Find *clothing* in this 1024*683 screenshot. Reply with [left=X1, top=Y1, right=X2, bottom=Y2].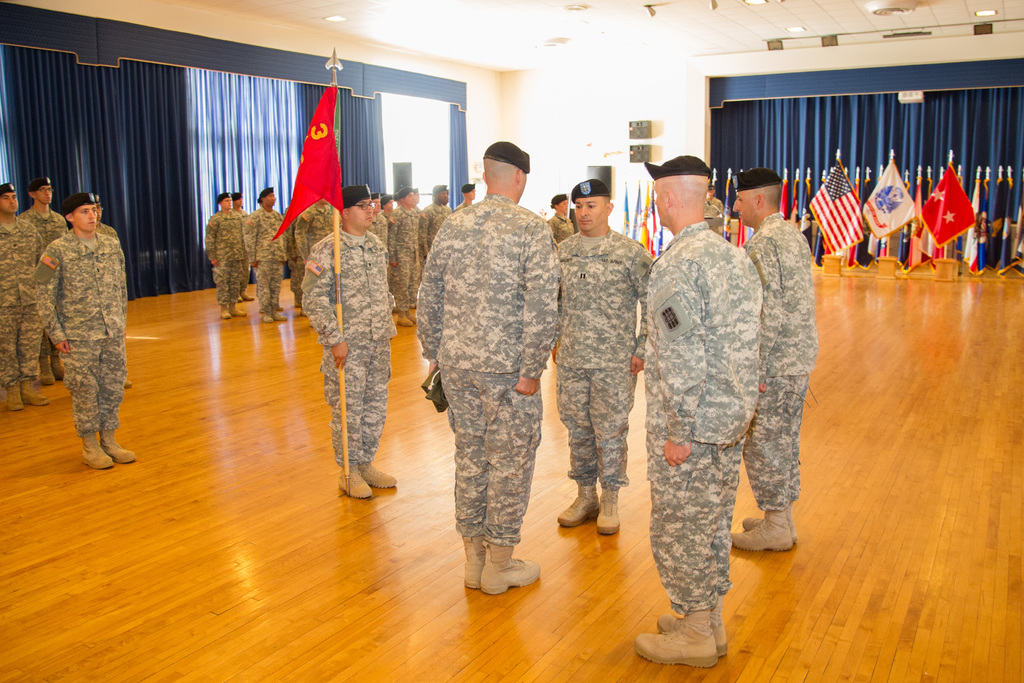
[left=20, top=179, right=129, bottom=452].
